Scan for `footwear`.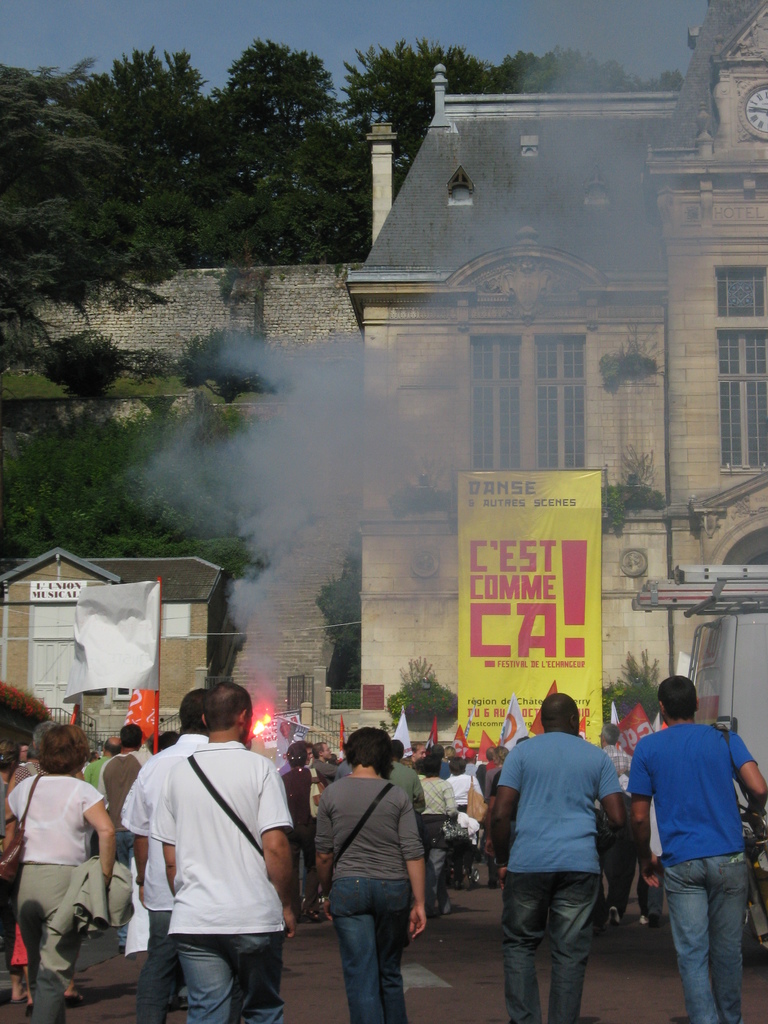
Scan result: detection(65, 989, 88, 1005).
